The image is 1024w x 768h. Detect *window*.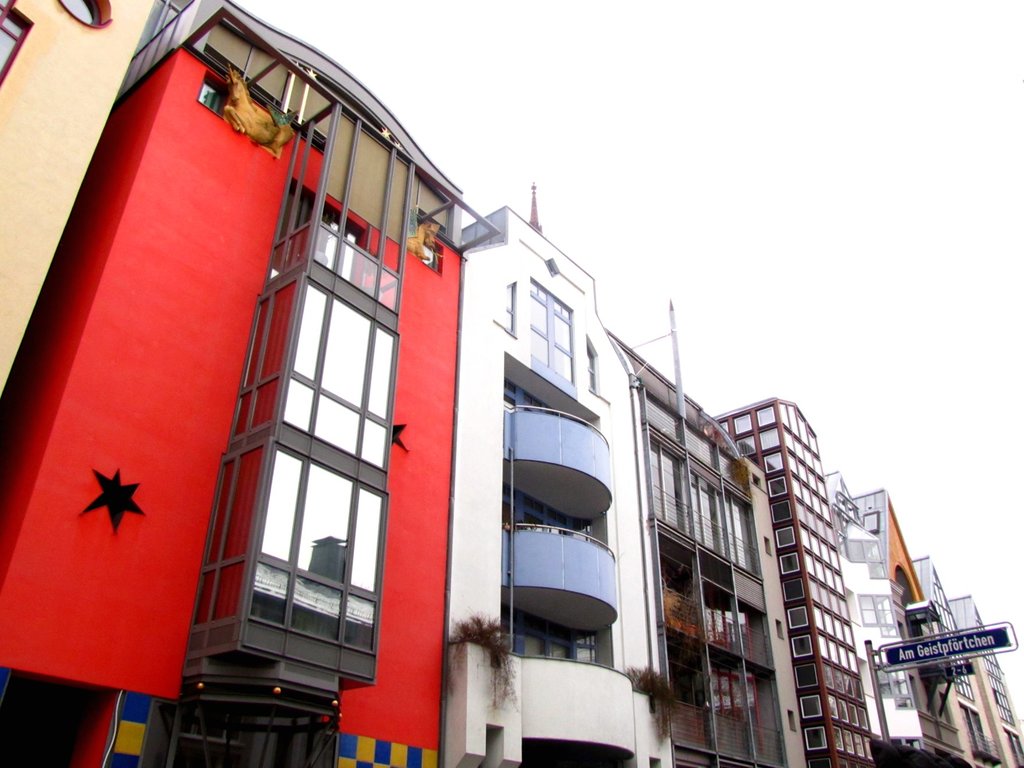
Detection: bbox=(845, 534, 884, 579).
